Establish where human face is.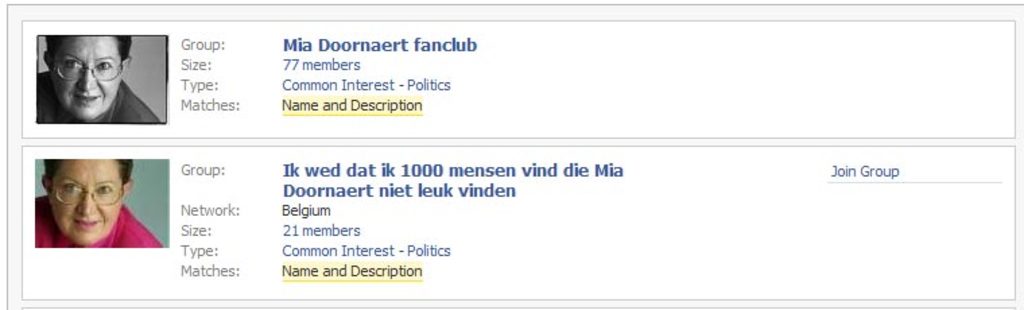
Established at 49/30/123/119.
